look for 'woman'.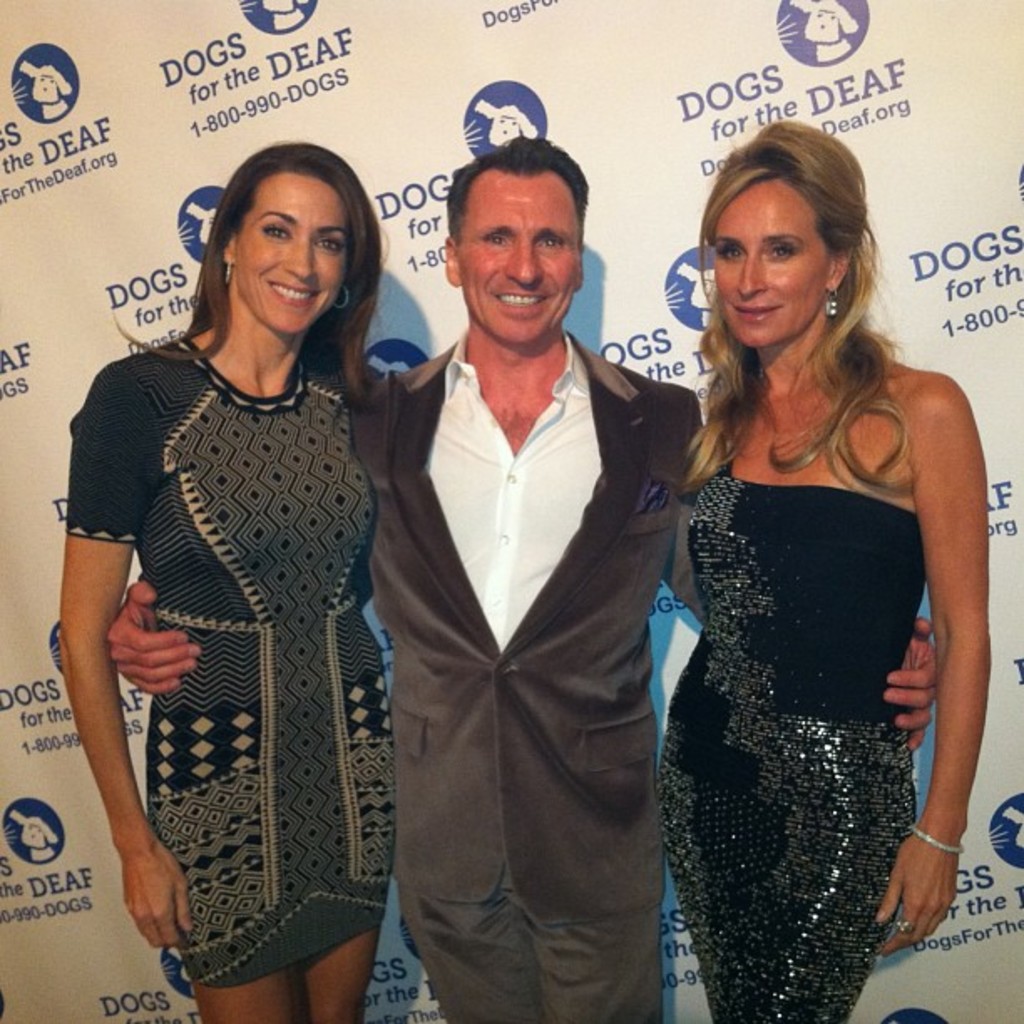
Found: box=[654, 117, 991, 1021].
